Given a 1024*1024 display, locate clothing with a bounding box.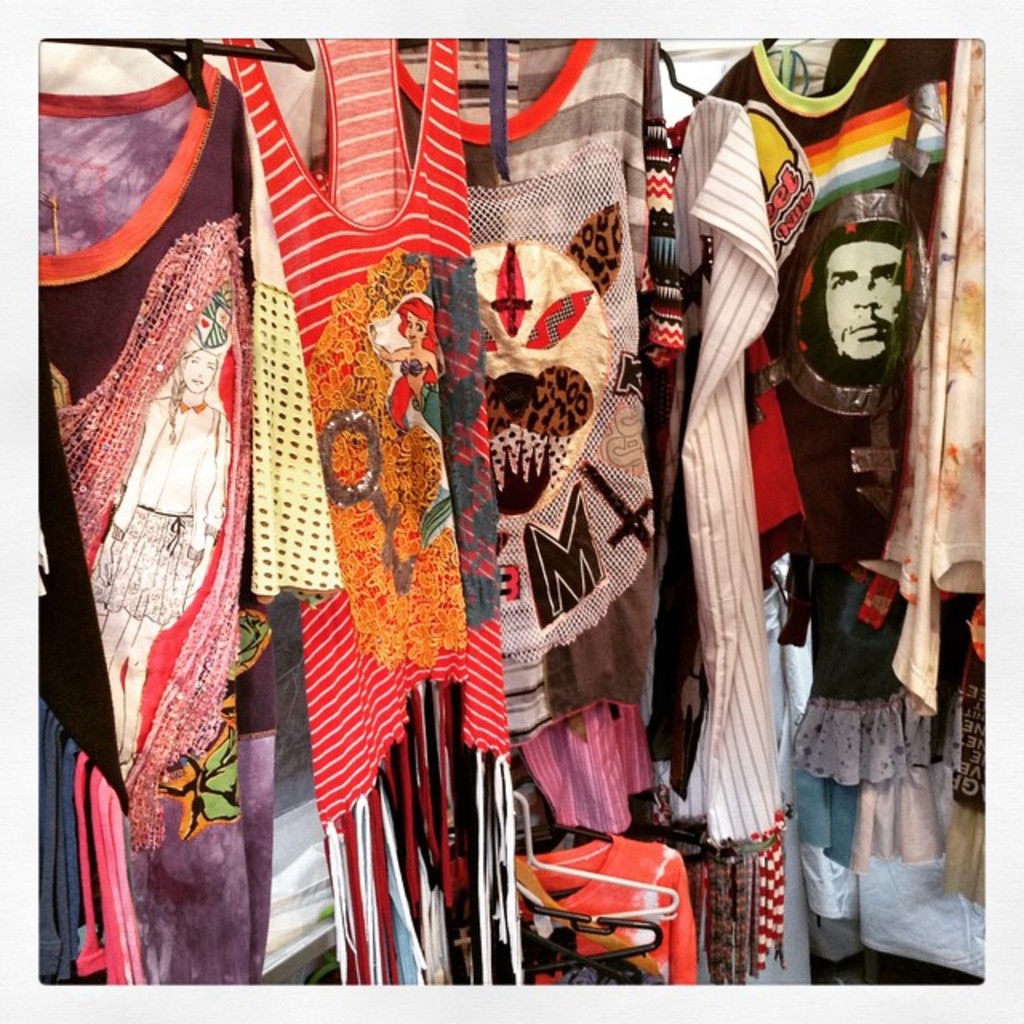
Located: left=875, top=43, right=986, bottom=710.
